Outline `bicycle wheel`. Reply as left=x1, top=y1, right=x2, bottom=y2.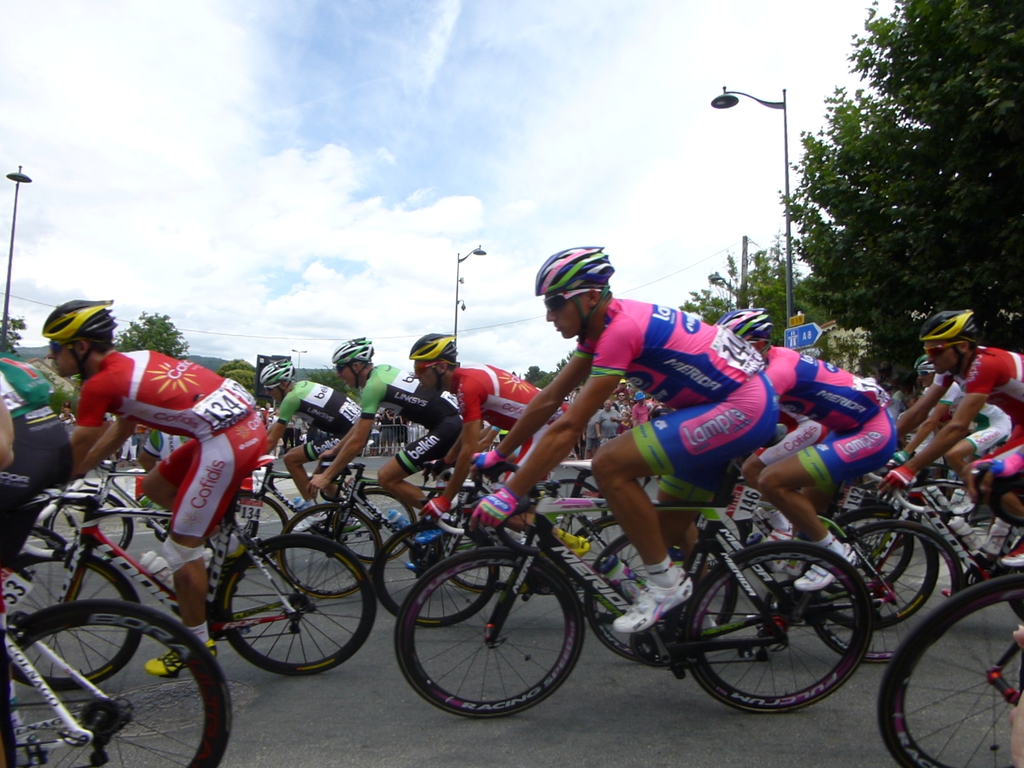
left=6, top=552, right=145, bottom=692.
